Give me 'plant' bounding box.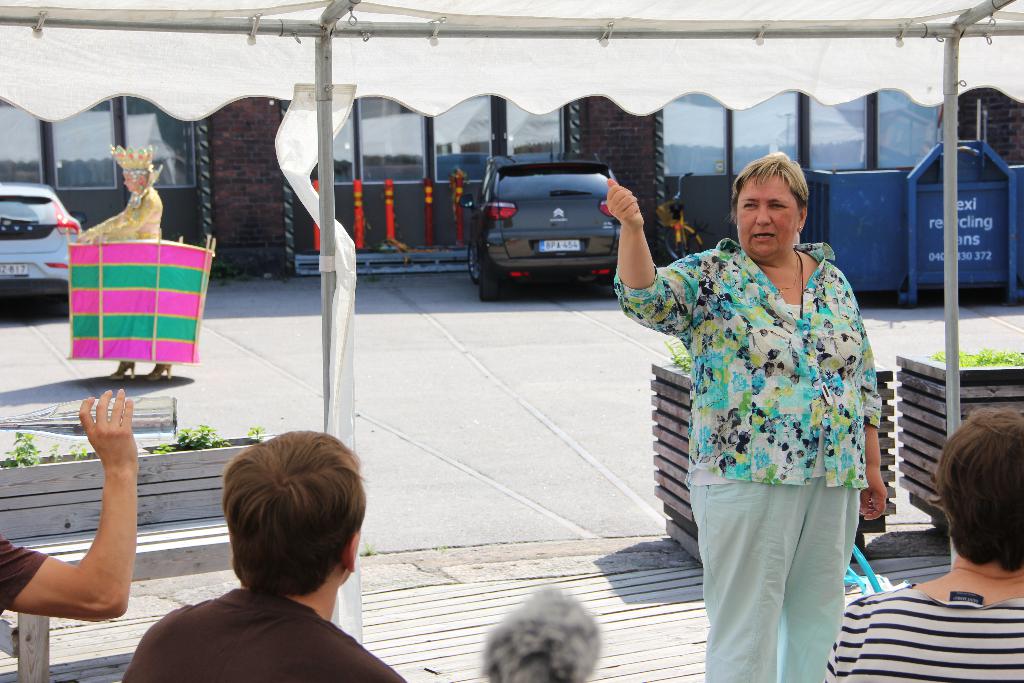
(x1=72, y1=436, x2=89, y2=459).
